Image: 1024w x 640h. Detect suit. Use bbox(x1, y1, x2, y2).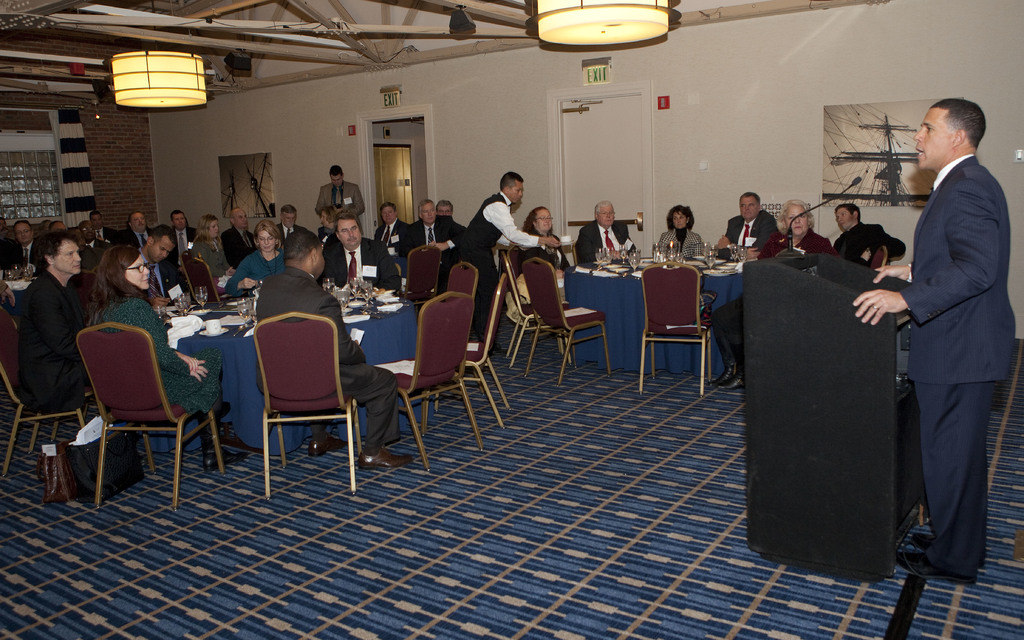
bbox(711, 228, 846, 369).
